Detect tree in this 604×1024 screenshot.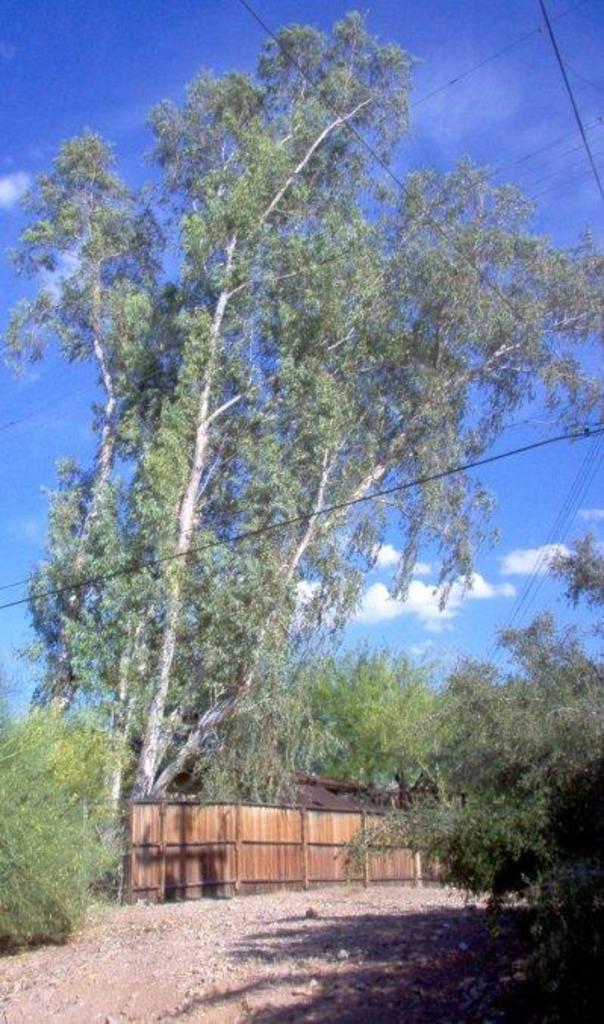
Detection: locate(0, 701, 151, 950).
